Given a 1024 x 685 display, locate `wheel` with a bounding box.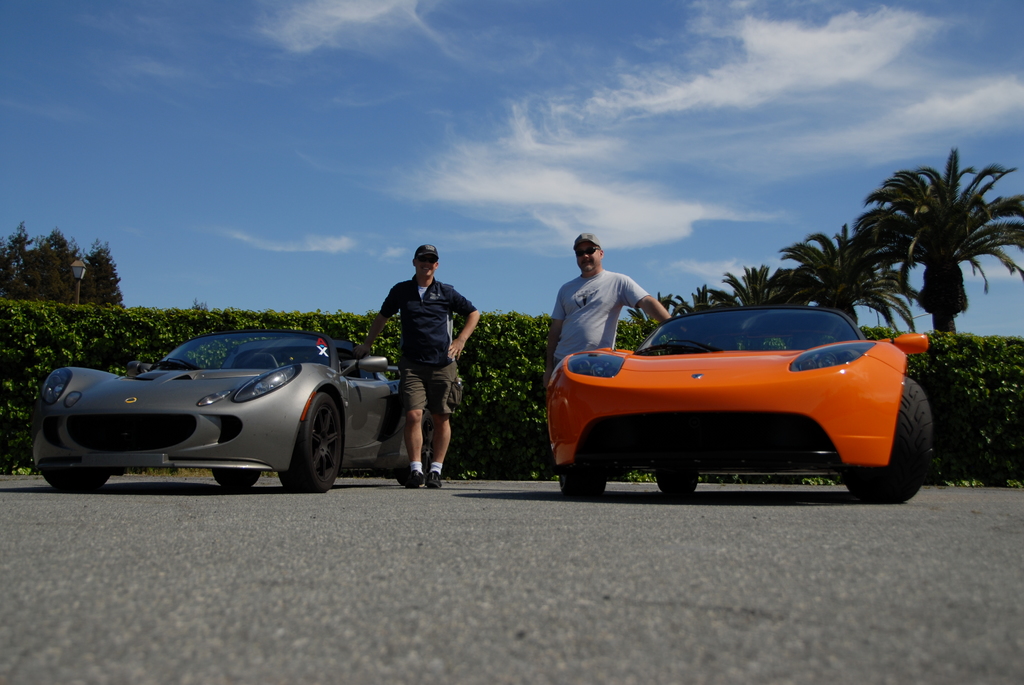
Located: detection(216, 462, 264, 482).
